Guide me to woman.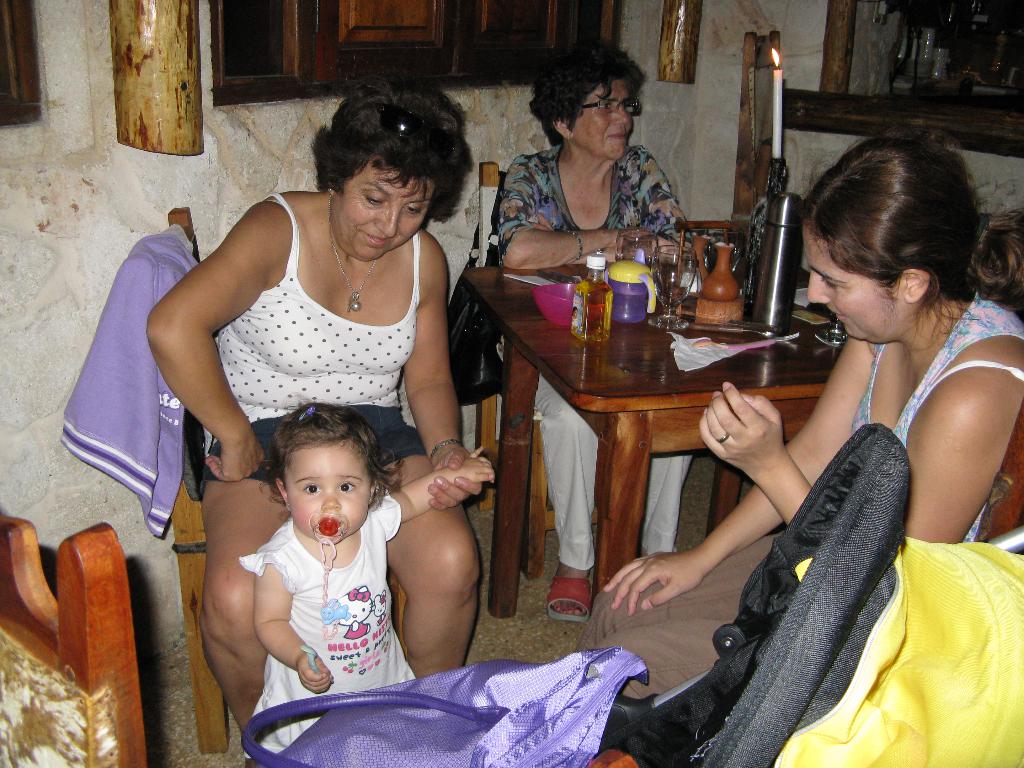
Guidance: box(573, 136, 1023, 705).
